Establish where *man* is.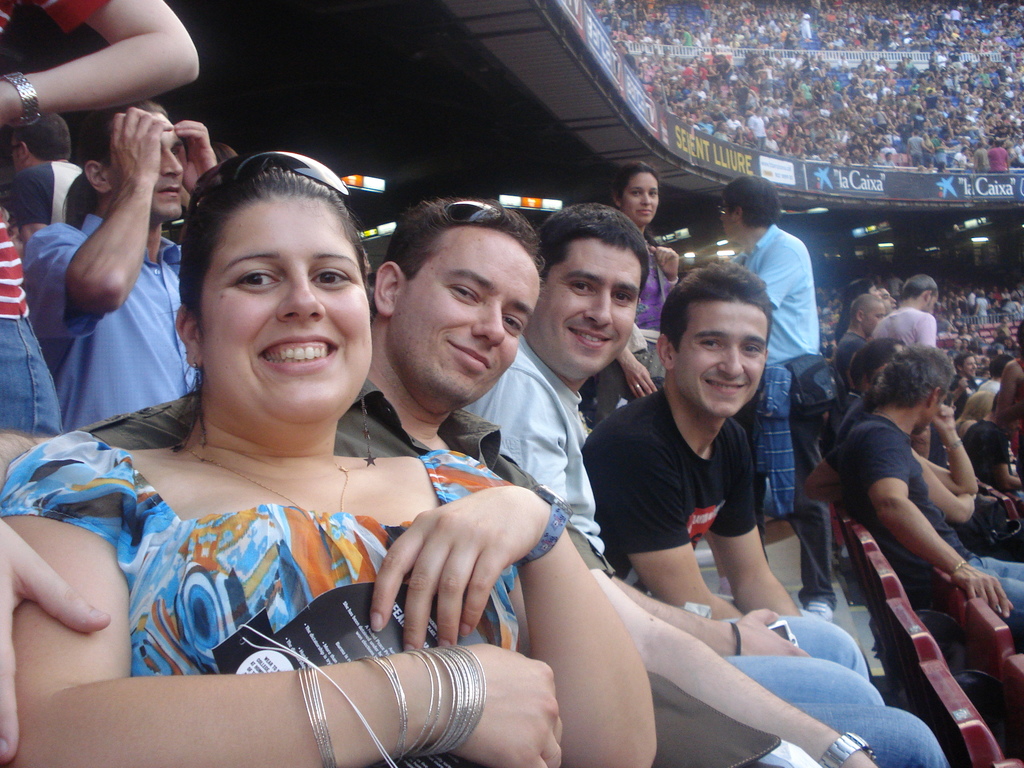
Established at left=452, top=199, right=884, bottom=696.
